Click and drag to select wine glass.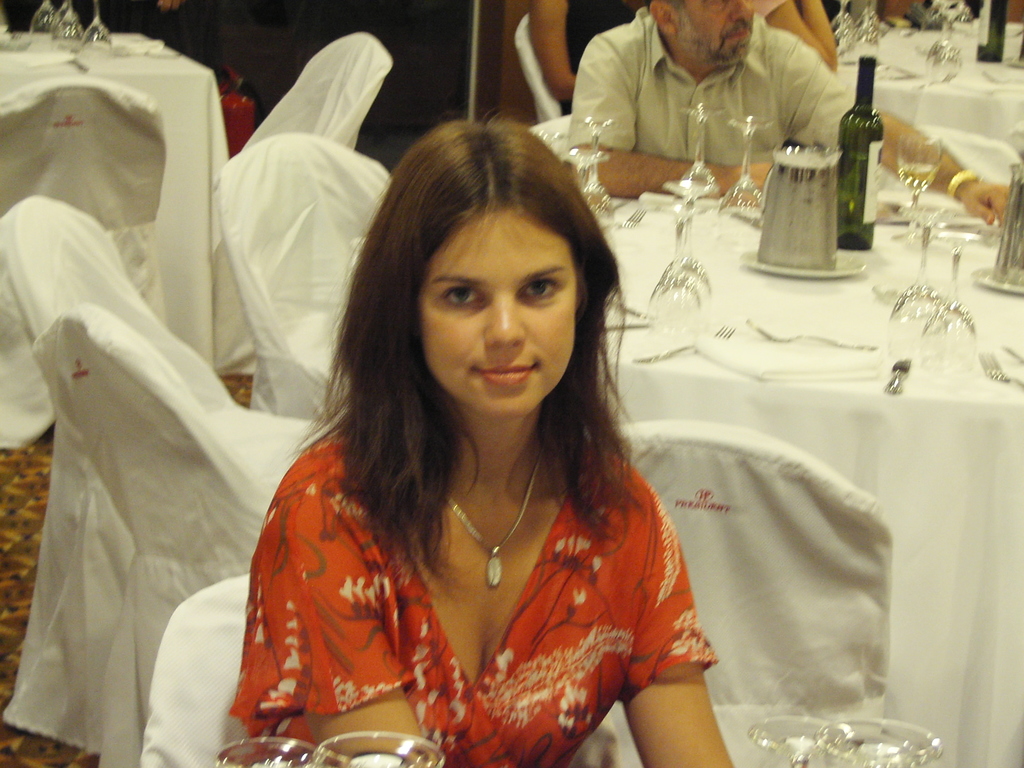
Selection: [x1=636, y1=214, x2=701, y2=327].
